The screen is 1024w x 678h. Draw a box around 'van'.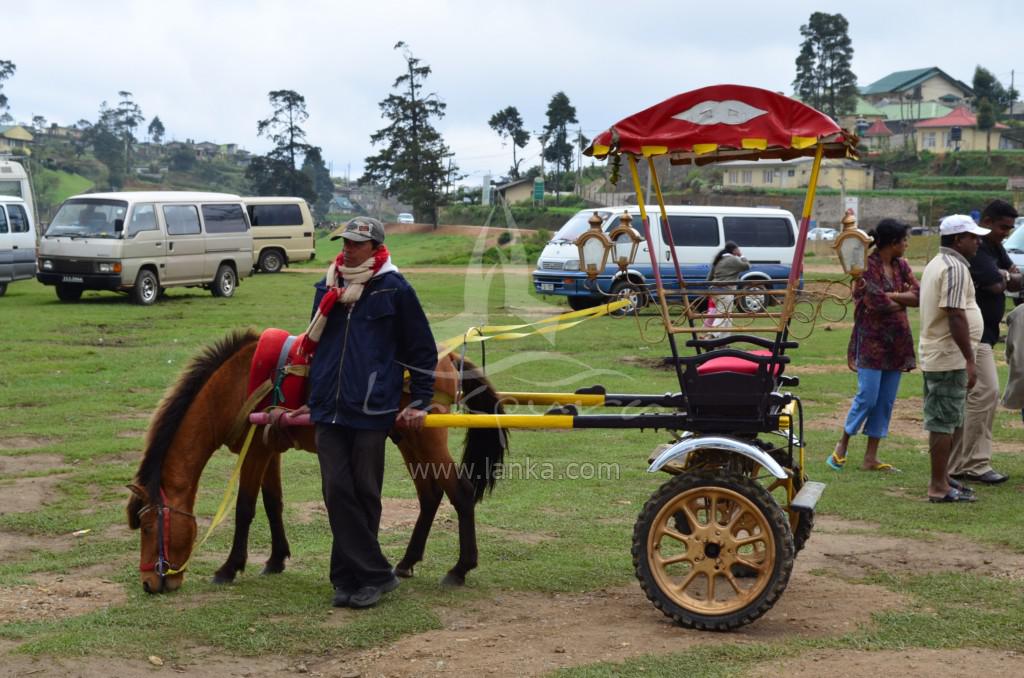
rect(0, 191, 41, 300).
